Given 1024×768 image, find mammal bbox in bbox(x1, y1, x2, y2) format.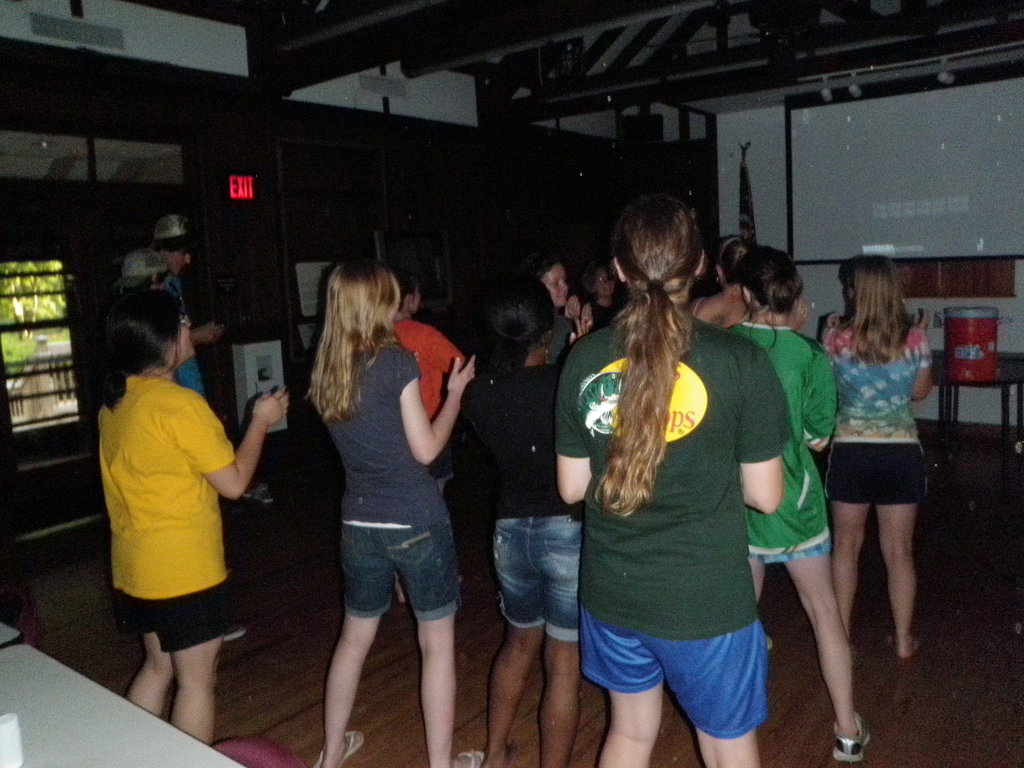
bbox(584, 260, 614, 328).
